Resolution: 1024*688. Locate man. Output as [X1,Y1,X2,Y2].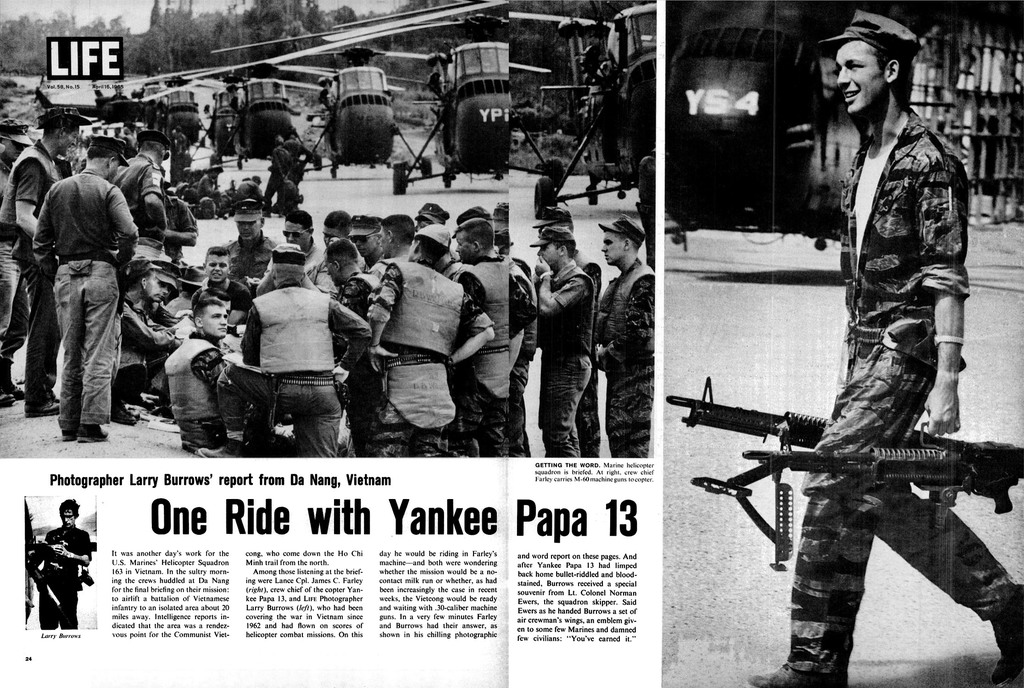
[264,210,320,275].
